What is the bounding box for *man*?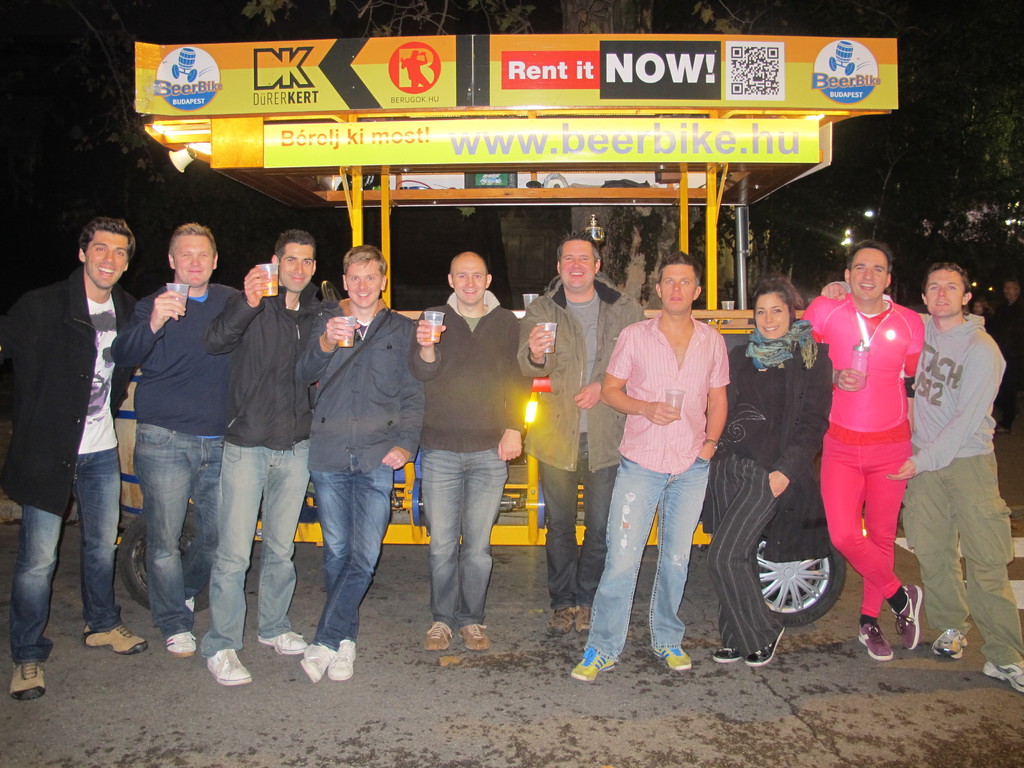
801,241,922,660.
